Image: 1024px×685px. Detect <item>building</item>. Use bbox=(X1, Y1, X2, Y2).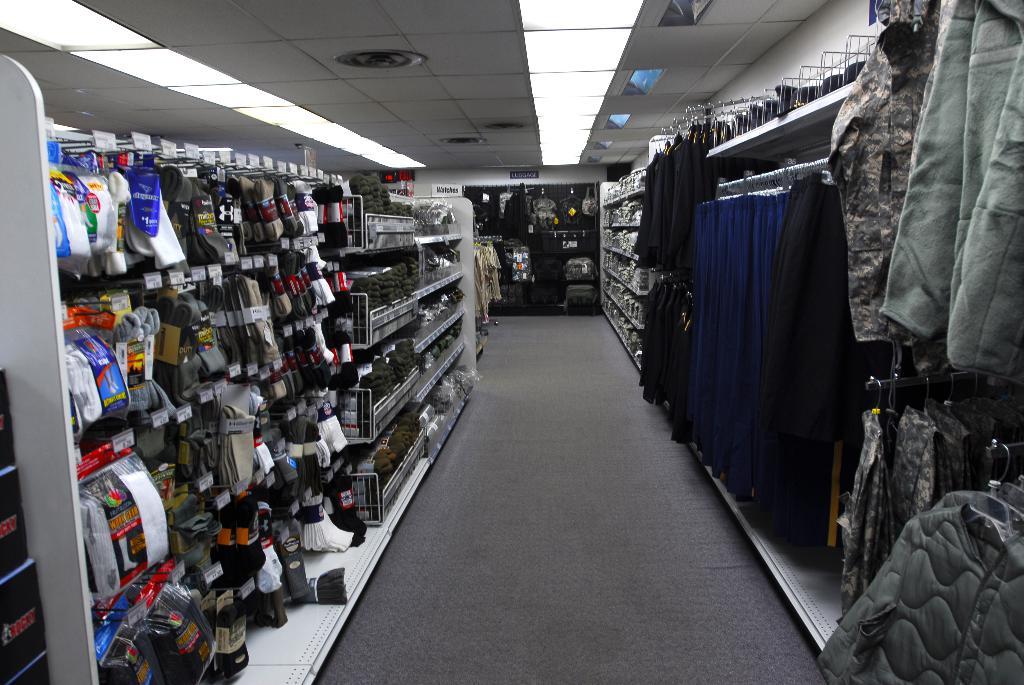
bbox=(0, 0, 1023, 684).
